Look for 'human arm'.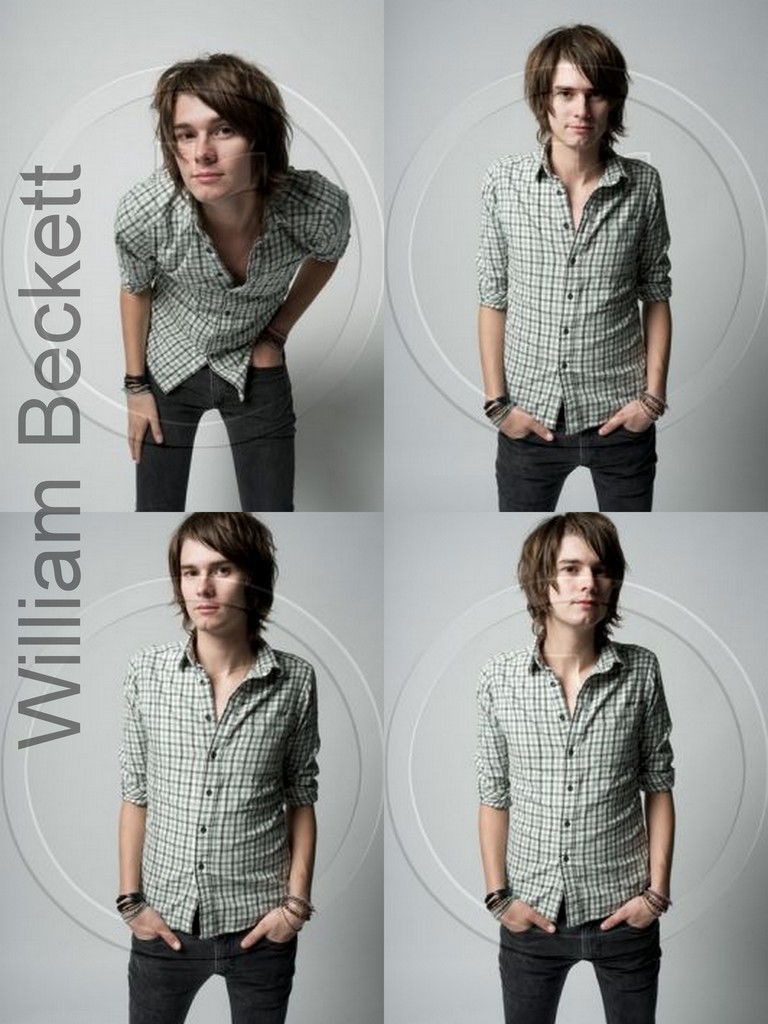
Found: rect(611, 727, 677, 925).
